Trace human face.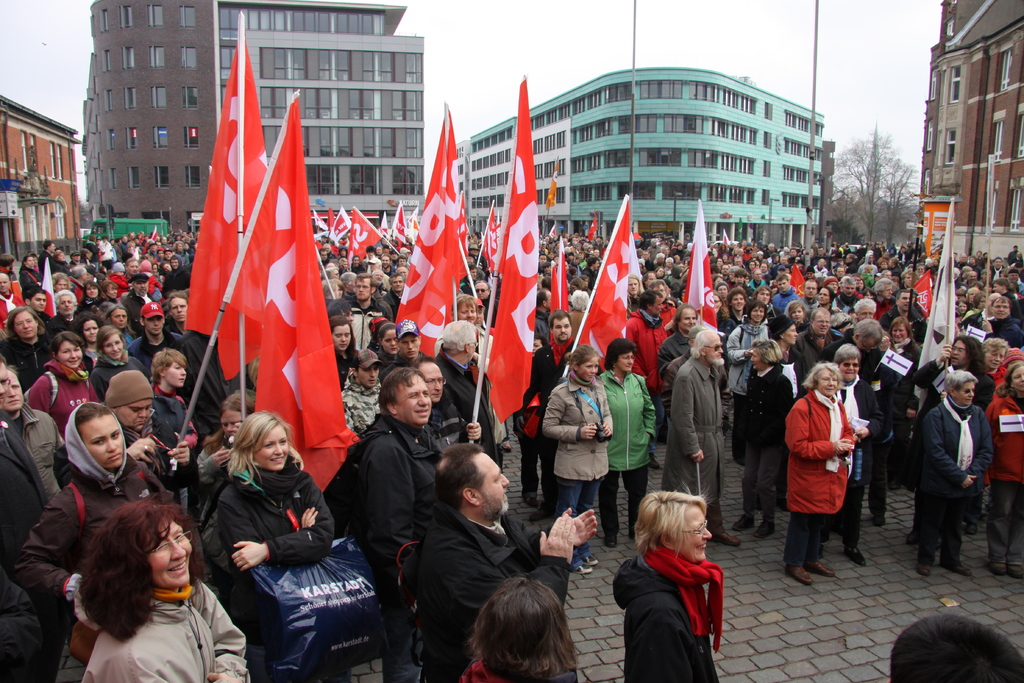
Traced to (163,358,187,384).
